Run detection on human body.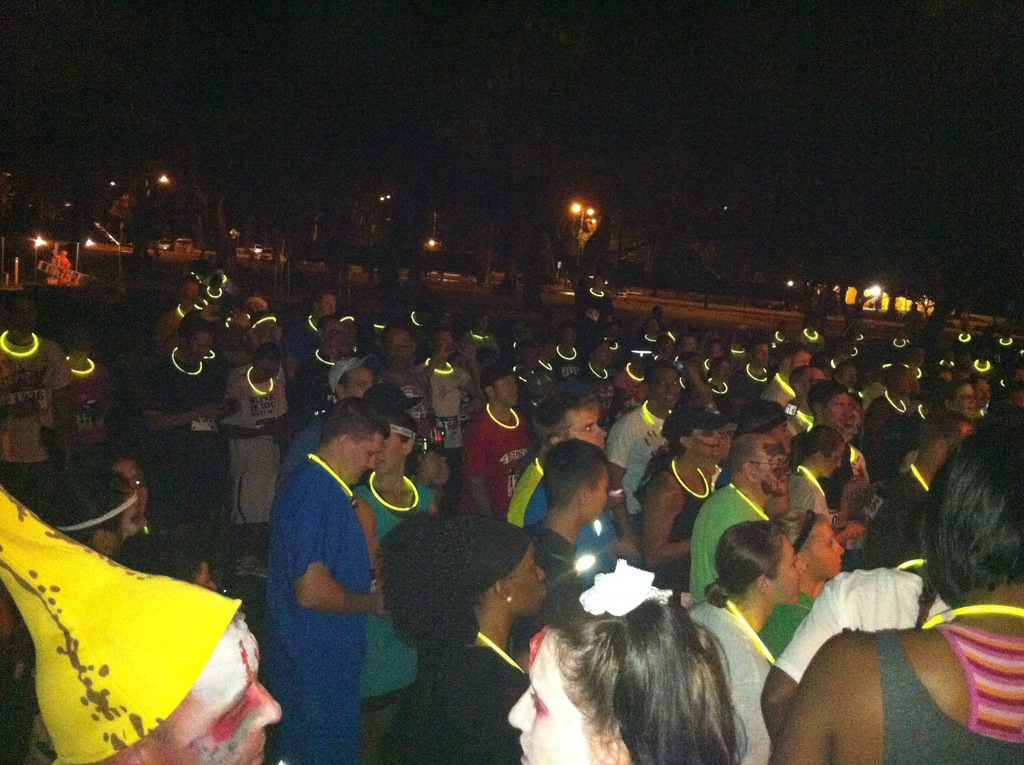
Result: (x1=755, y1=485, x2=963, y2=756).
